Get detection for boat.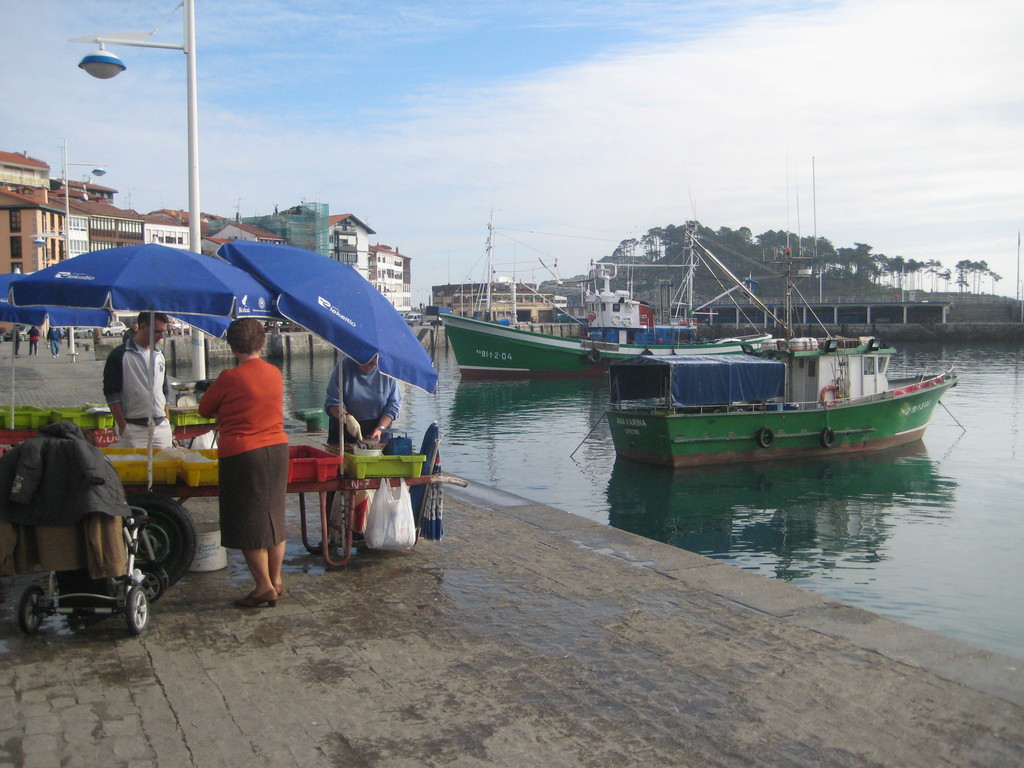
Detection: 575,284,962,465.
